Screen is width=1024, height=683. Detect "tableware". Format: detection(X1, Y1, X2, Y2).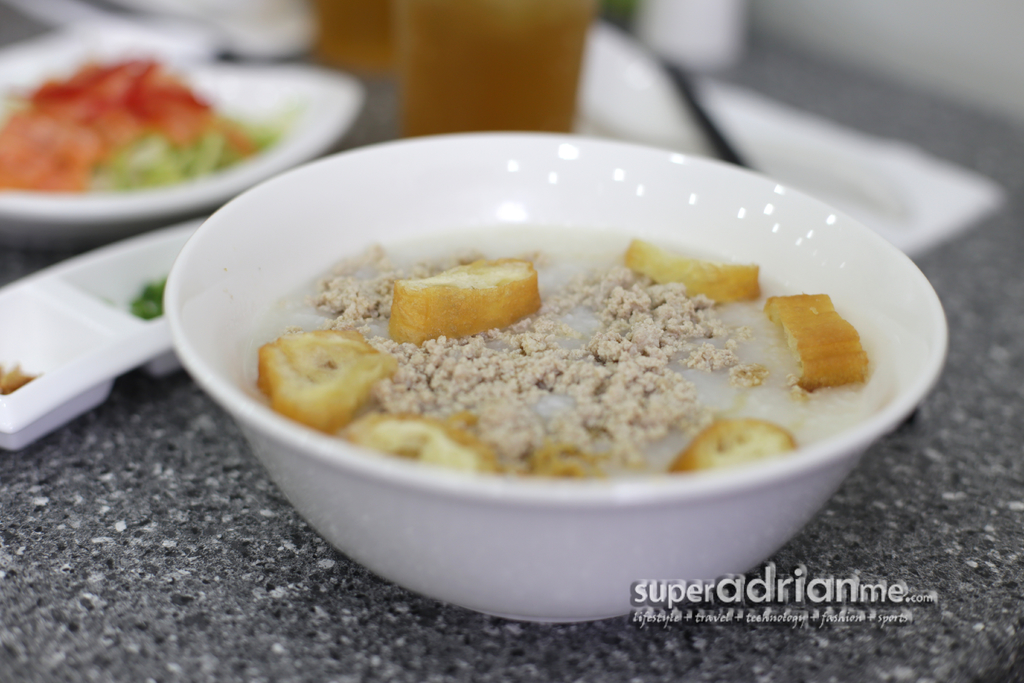
detection(398, 3, 602, 140).
